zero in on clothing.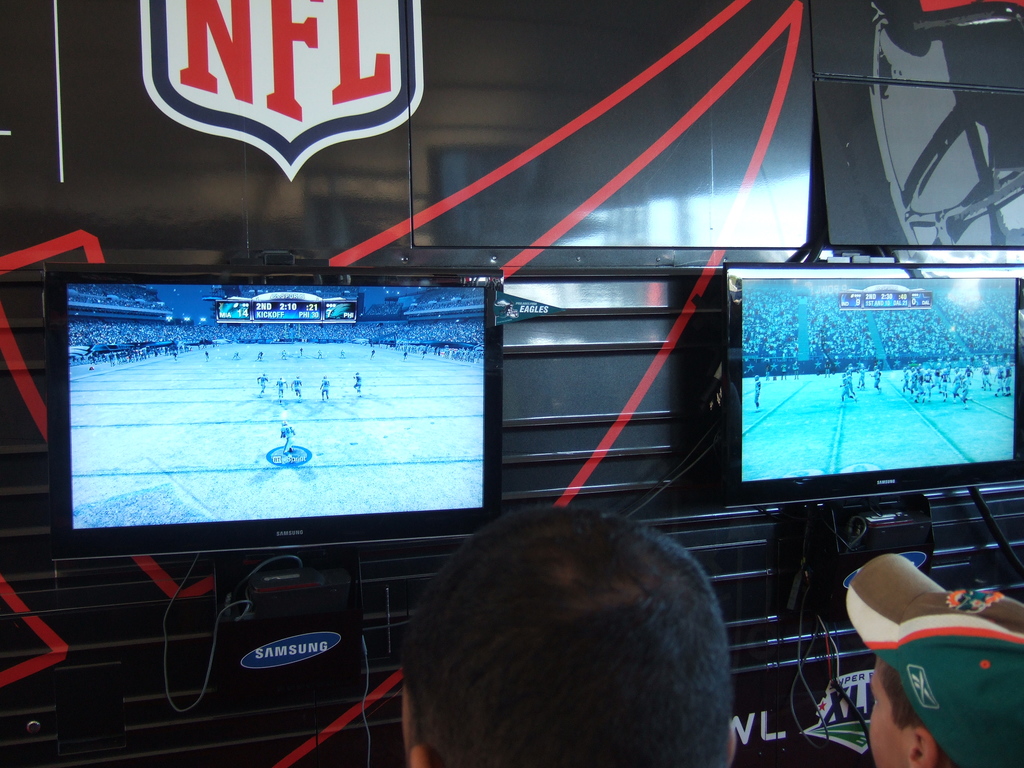
Zeroed in: <box>280,427,297,452</box>.
